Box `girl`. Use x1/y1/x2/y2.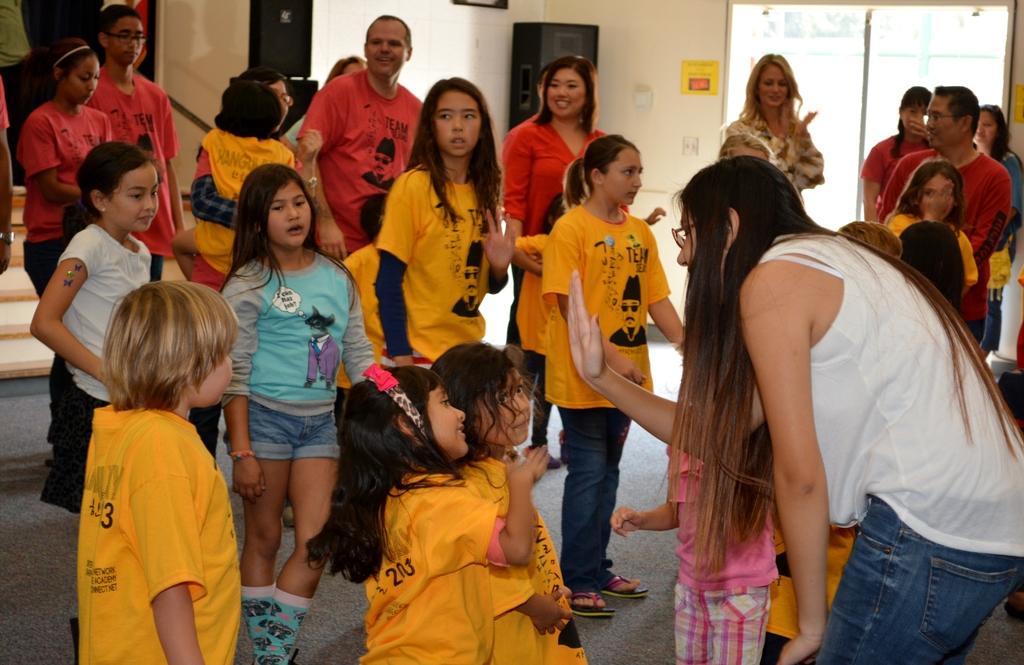
14/42/115/462.
